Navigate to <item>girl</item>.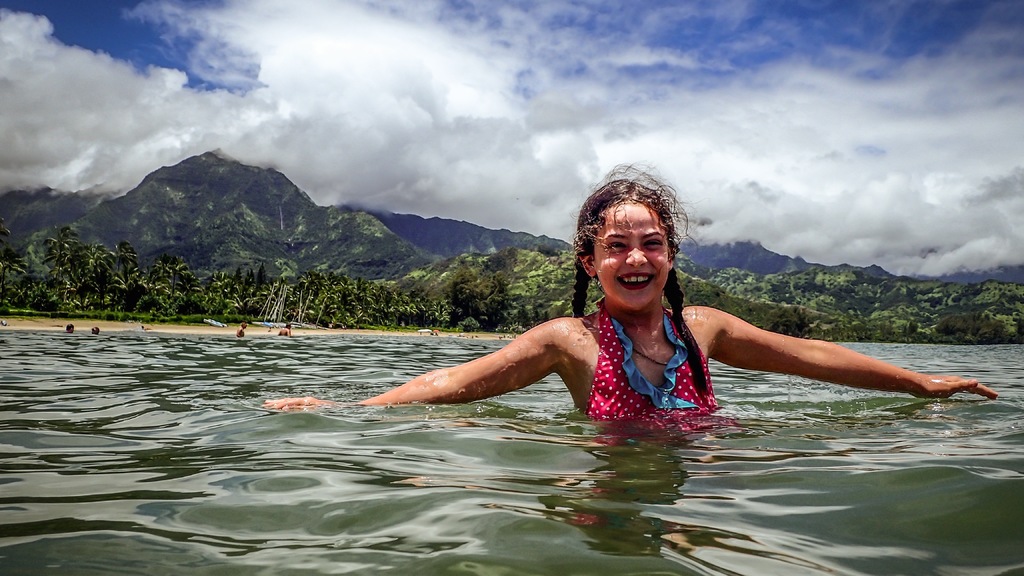
Navigation target: rect(257, 164, 1000, 421).
